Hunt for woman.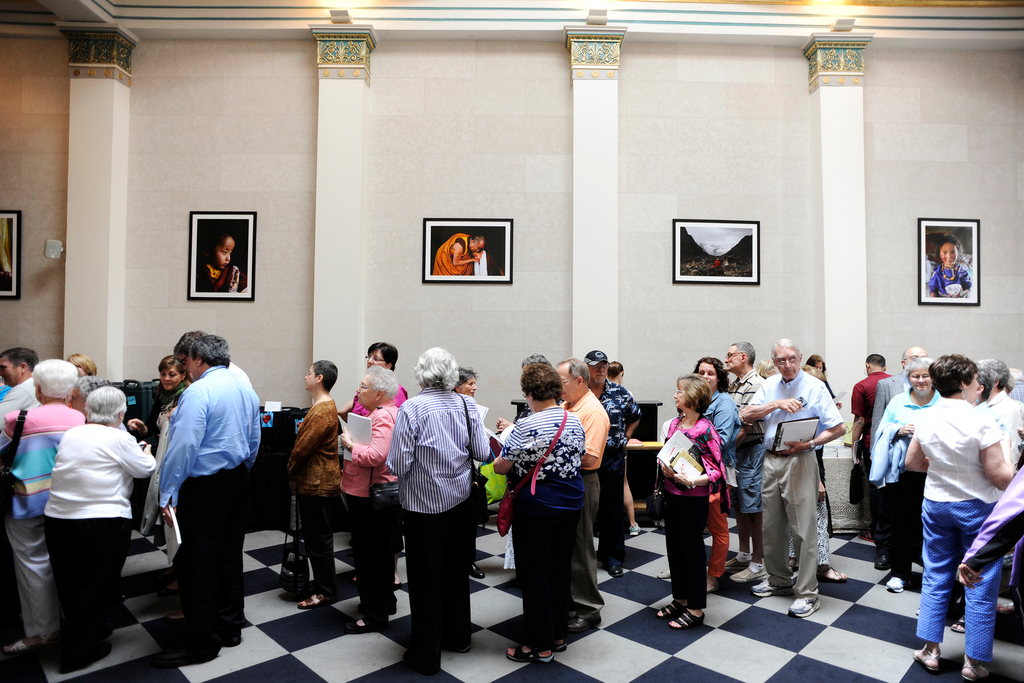
Hunted down at region(491, 361, 584, 666).
